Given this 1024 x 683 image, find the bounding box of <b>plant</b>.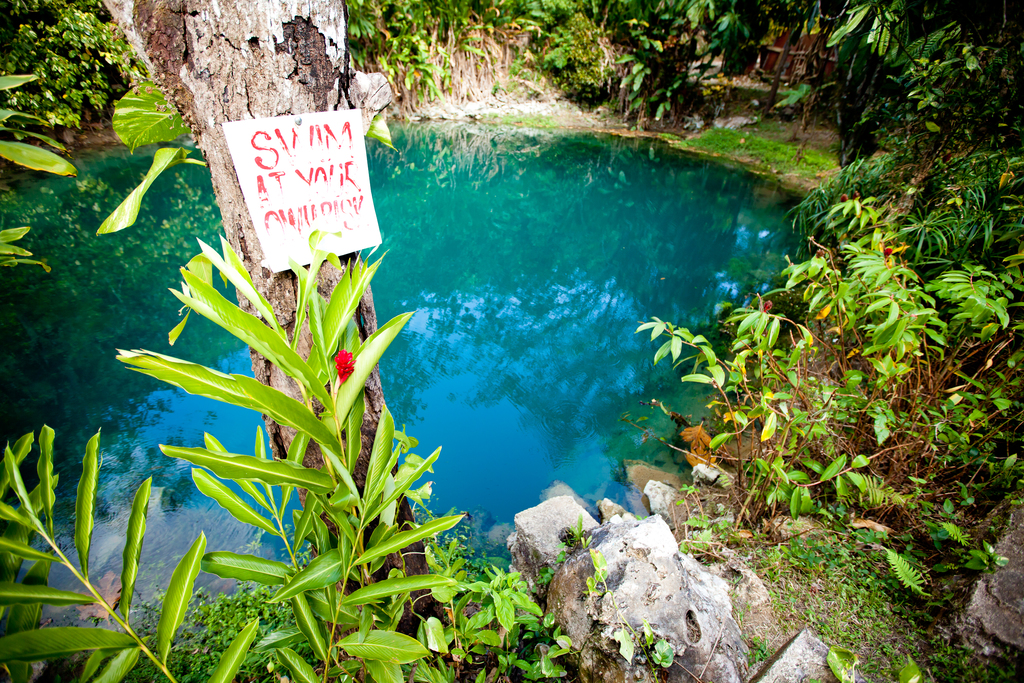
(x1=326, y1=0, x2=586, y2=136).
